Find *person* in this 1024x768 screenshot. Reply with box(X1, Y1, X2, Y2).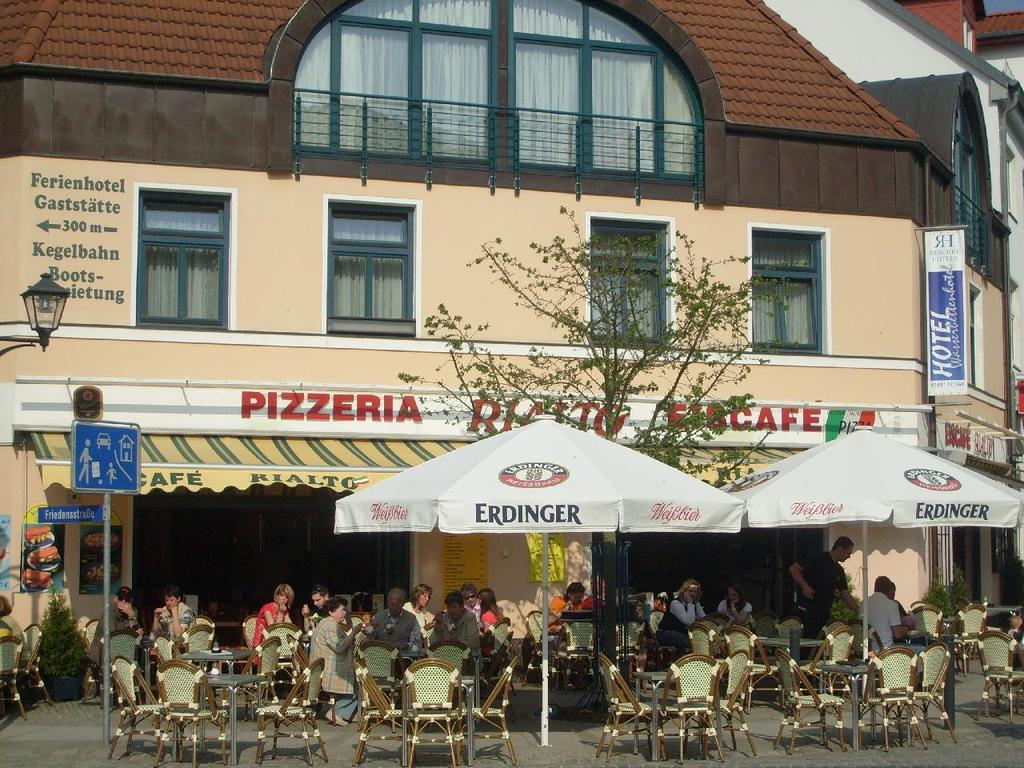
box(446, 590, 488, 672).
